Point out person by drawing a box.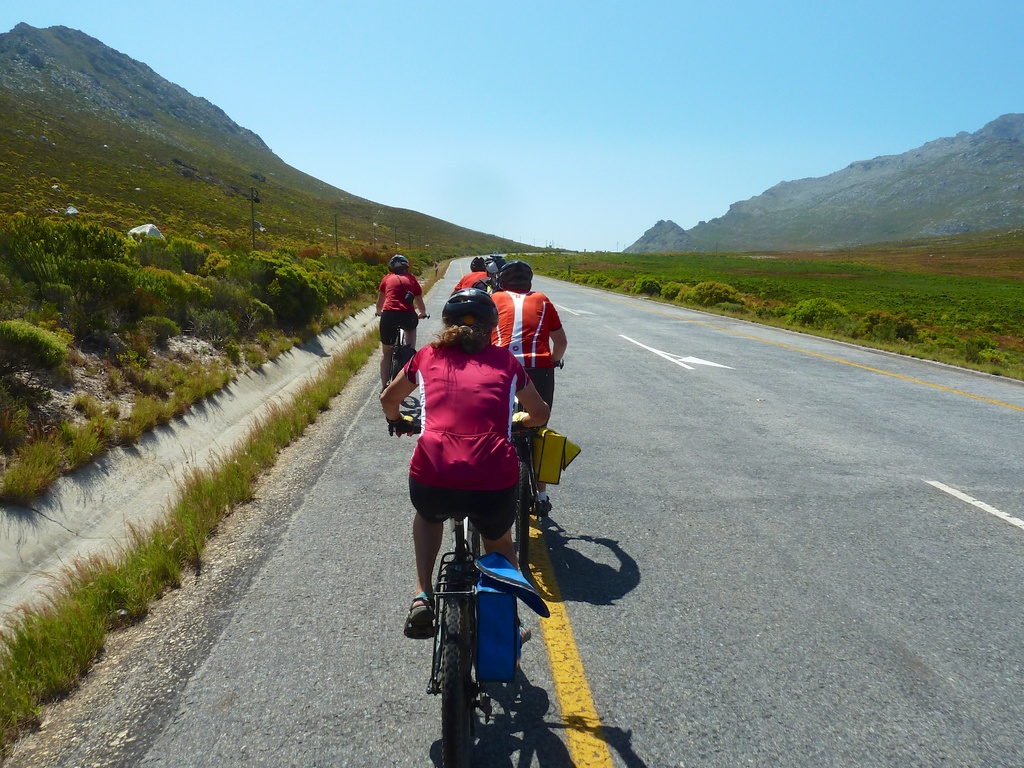
detection(483, 259, 571, 517).
